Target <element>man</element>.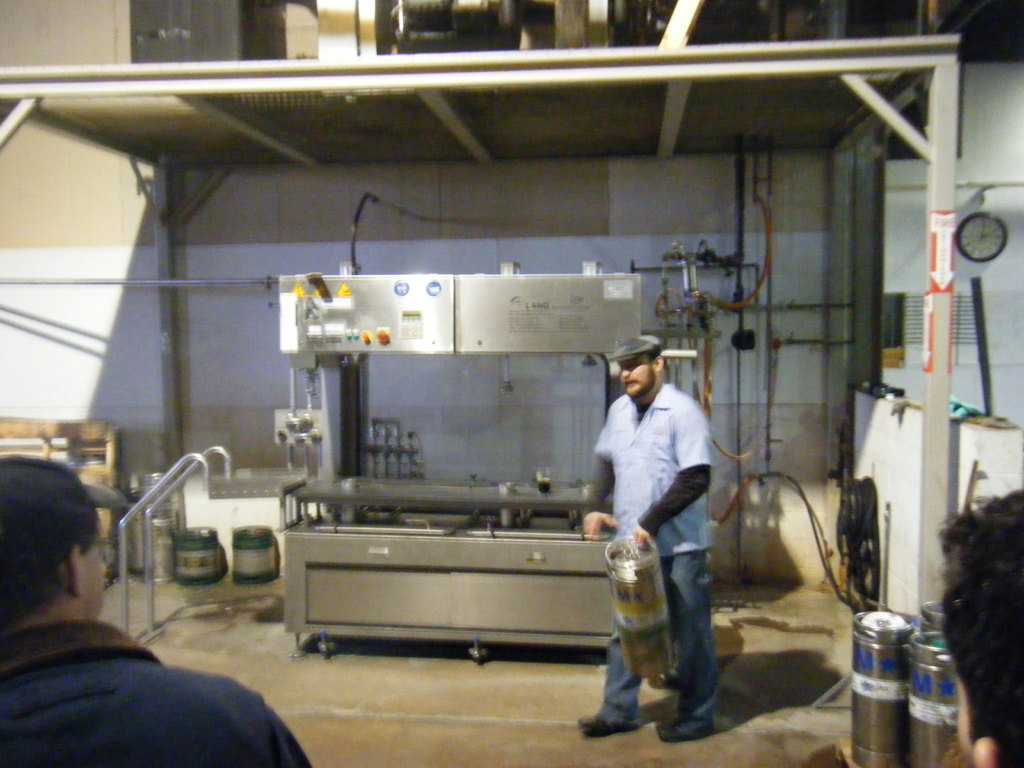
Target region: pyautogui.locateOnScreen(929, 491, 1023, 767).
